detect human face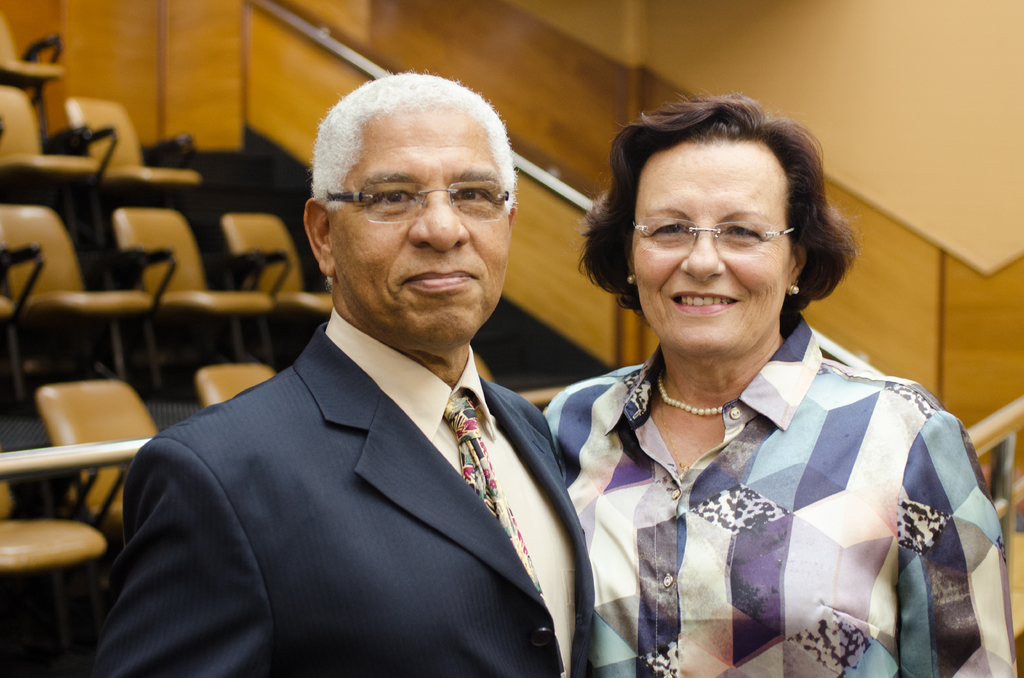
<bbox>634, 144, 795, 365</bbox>
